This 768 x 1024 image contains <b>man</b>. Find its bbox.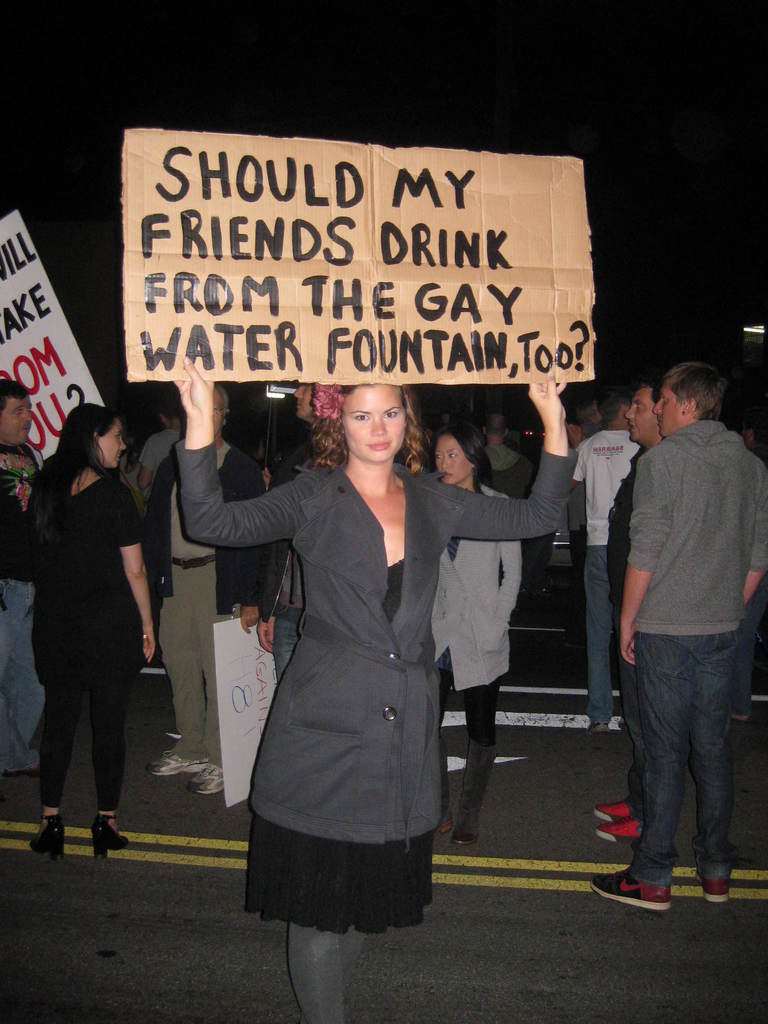
513 528 566 596.
